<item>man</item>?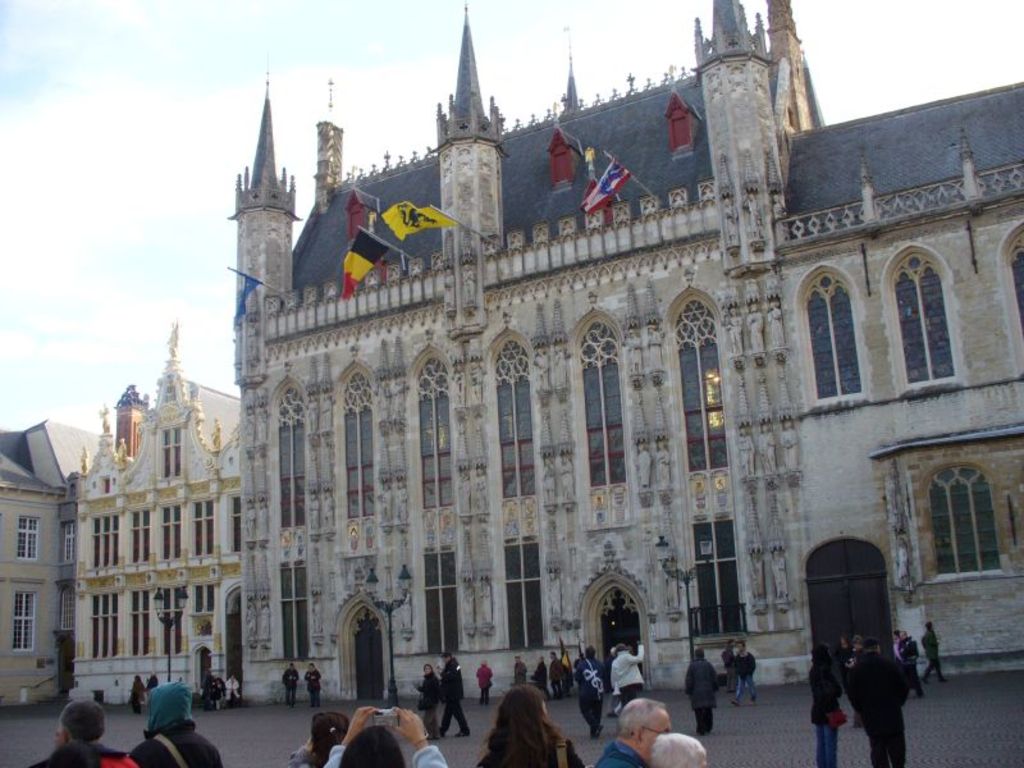
[31, 695, 127, 767]
